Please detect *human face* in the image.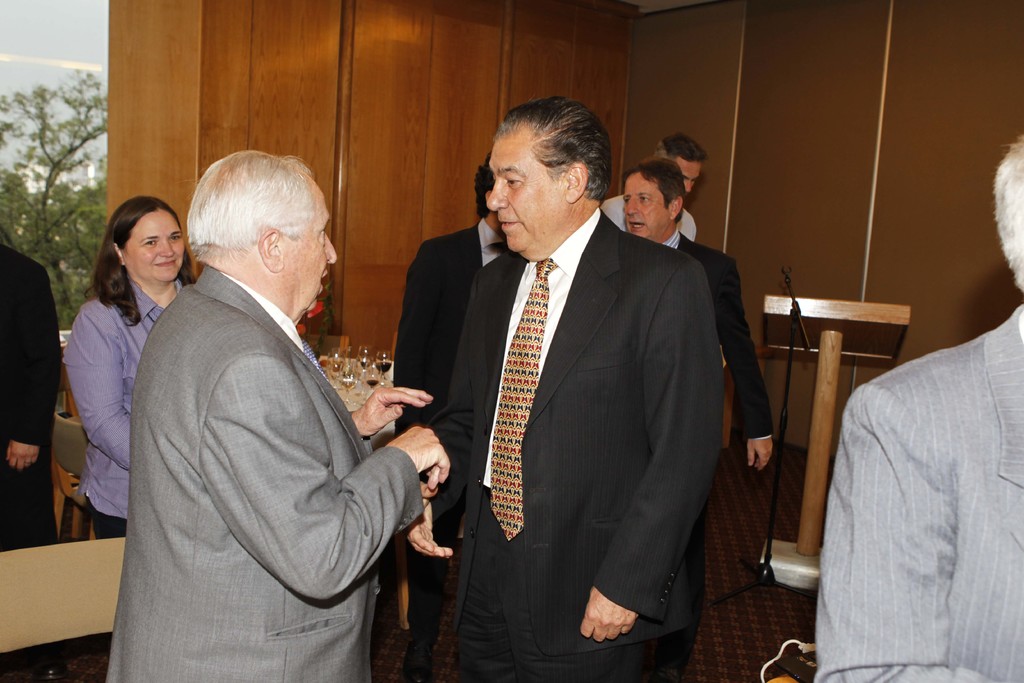
{"left": 289, "top": 183, "right": 344, "bottom": 311}.
